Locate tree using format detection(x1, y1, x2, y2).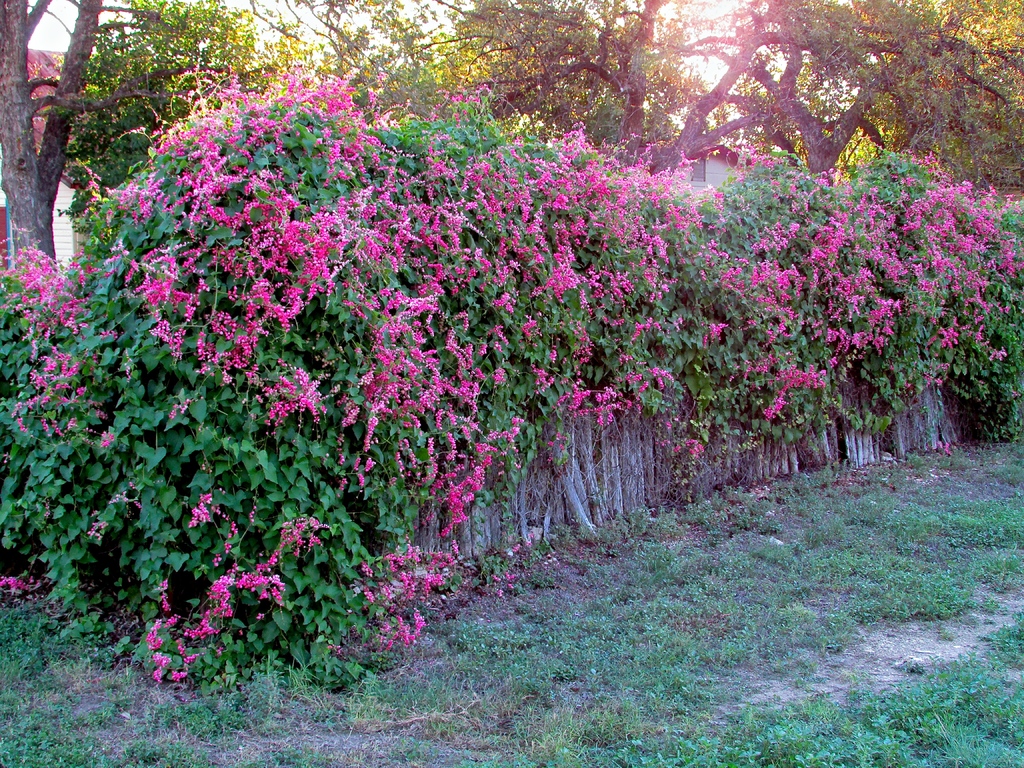
detection(747, 0, 1023, 177).
